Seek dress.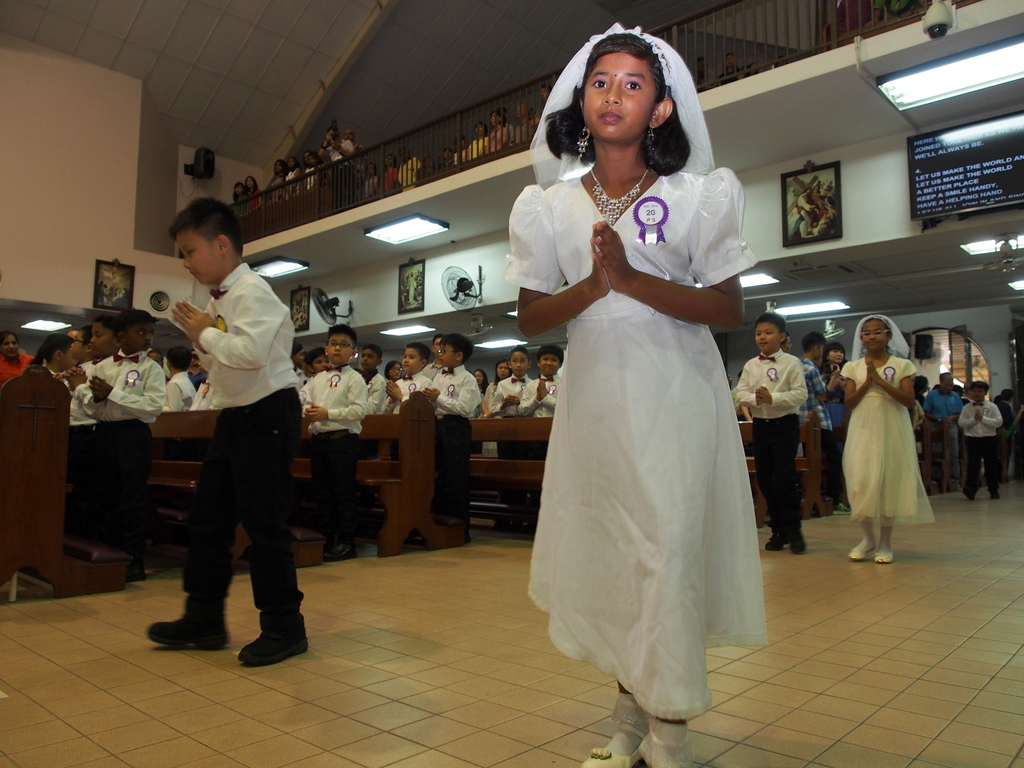
842,353,938,531.
